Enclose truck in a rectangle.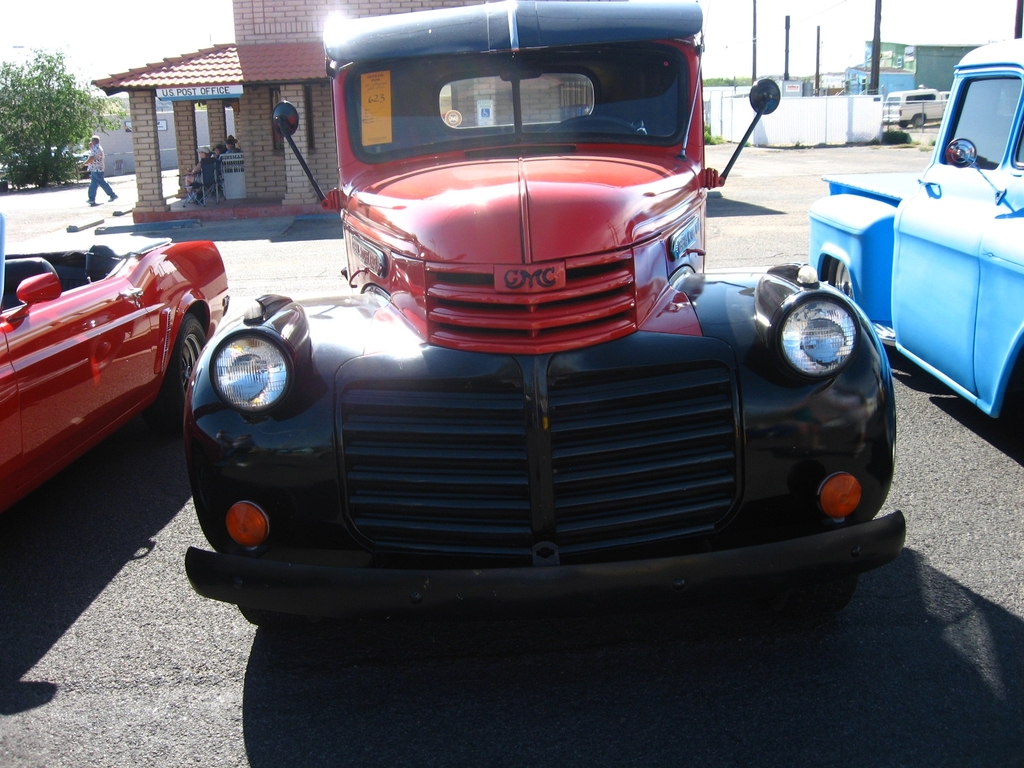
bbox(882, 82, 955, 127).
